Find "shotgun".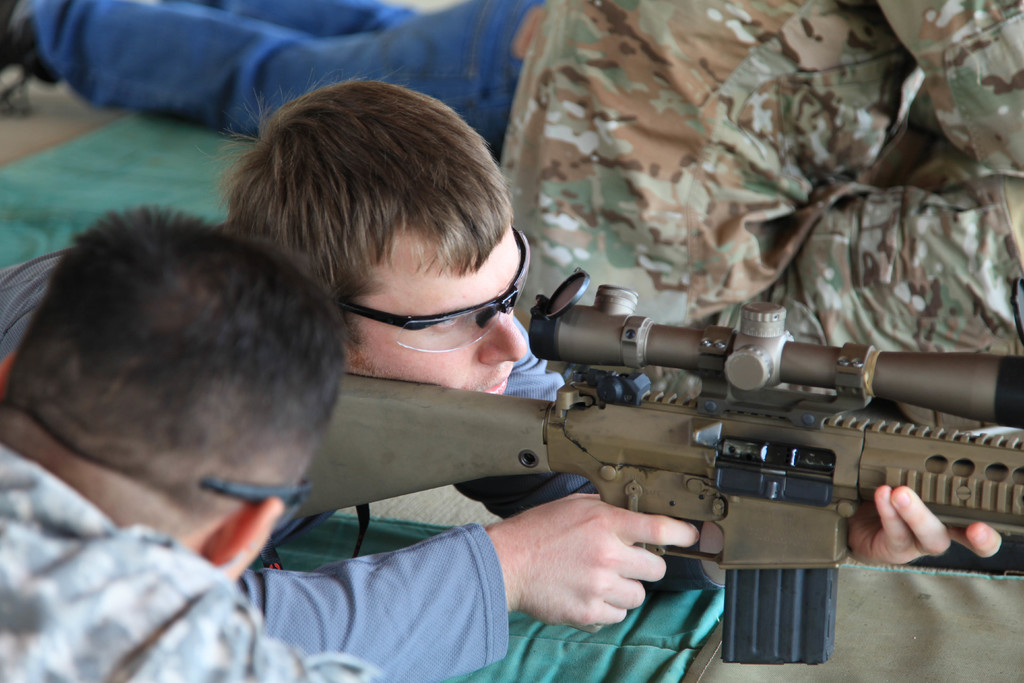
268, 267, 1023, 664.
